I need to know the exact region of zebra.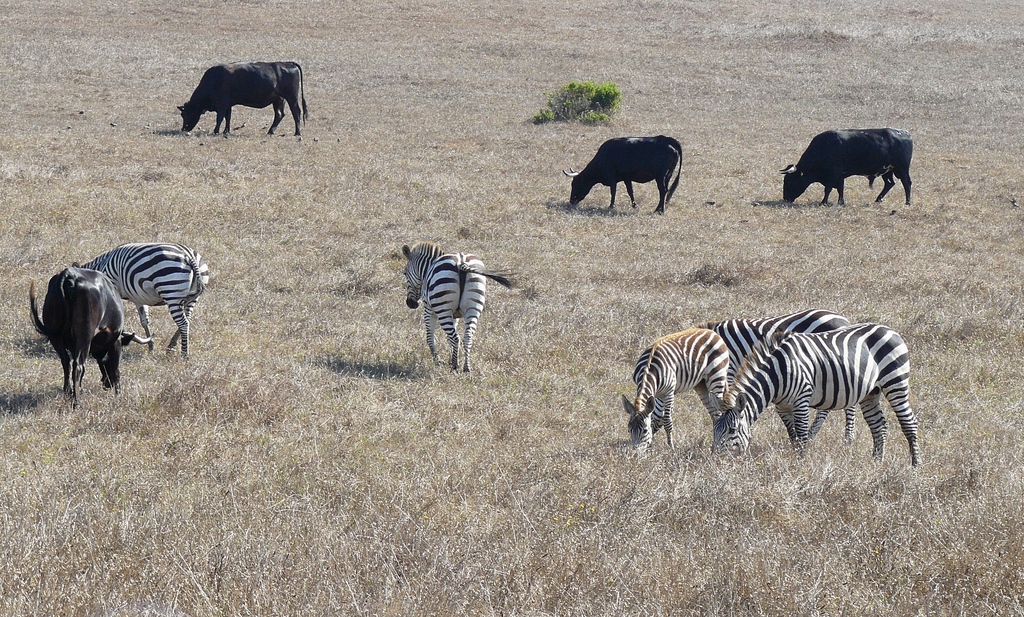
Region: box(80, 245, 211, 358).
